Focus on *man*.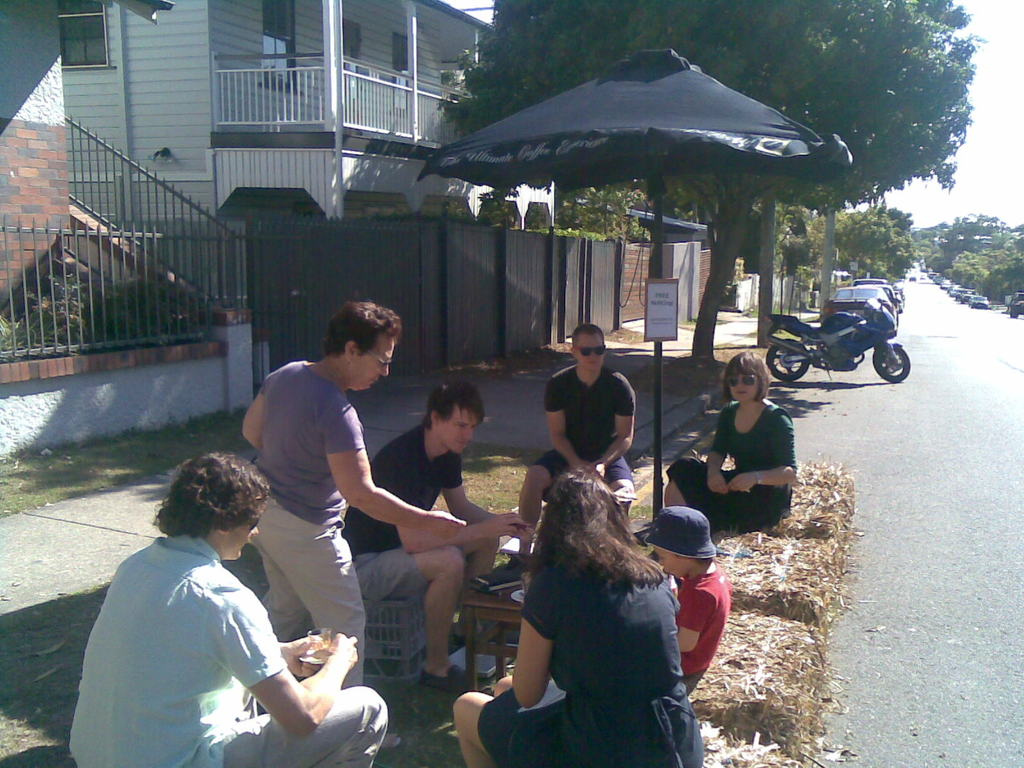
Focused at {"left": 333, "top": 376, "right": 540, "bottom": 692}.
